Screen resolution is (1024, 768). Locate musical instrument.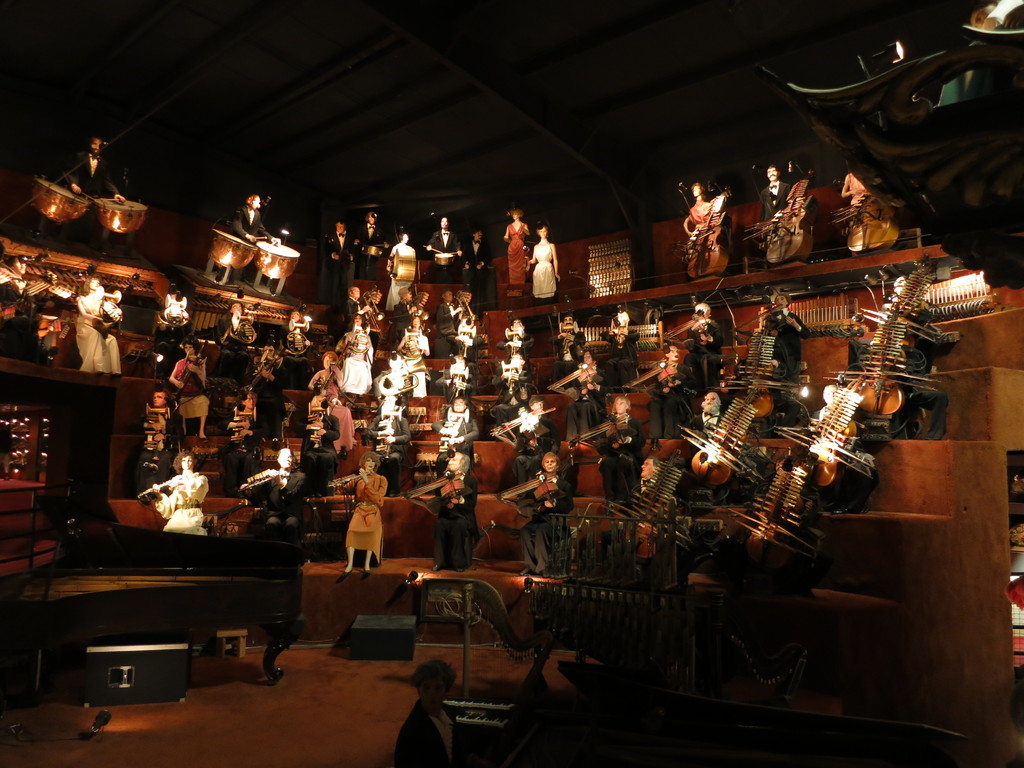
{"left": 435, "top": 246, "right": 458, "bottom": 262}.
